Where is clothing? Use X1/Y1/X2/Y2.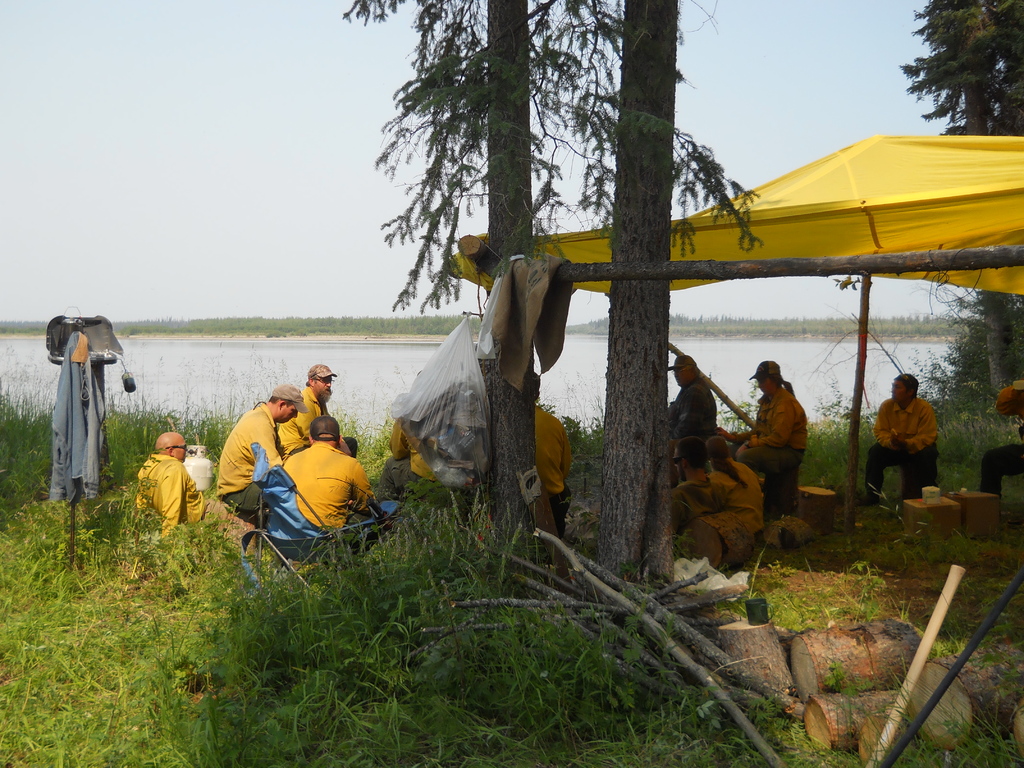
668/378/710/479.
